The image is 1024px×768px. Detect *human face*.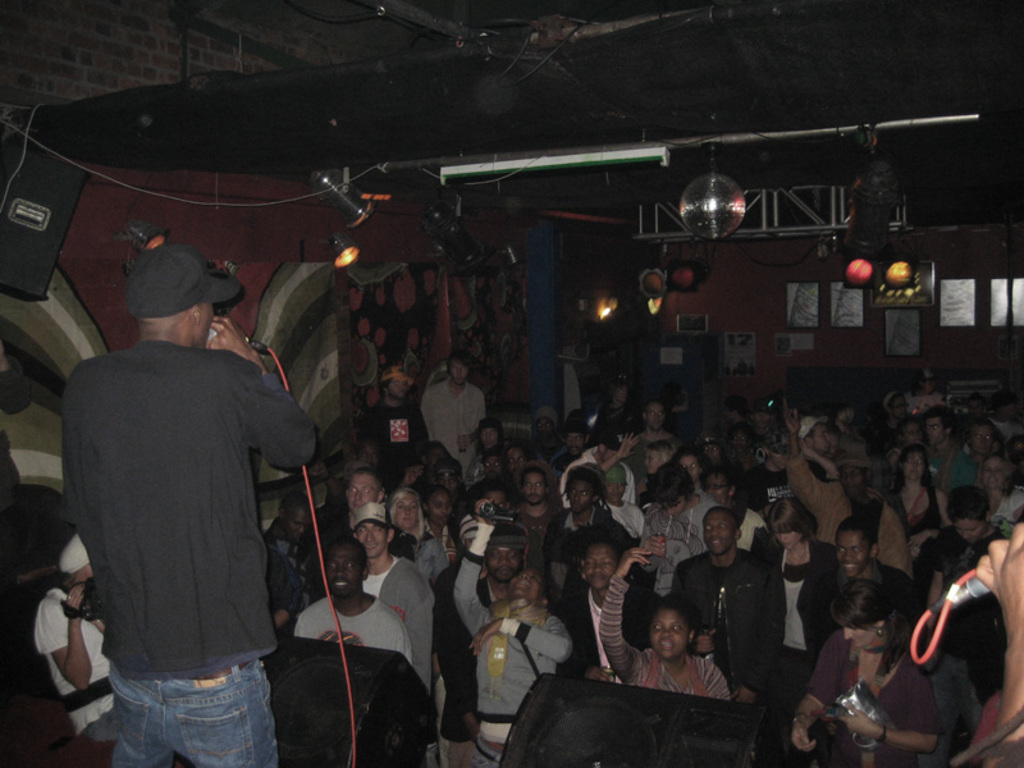
Detection: locate(649, 608, 691, 663).
